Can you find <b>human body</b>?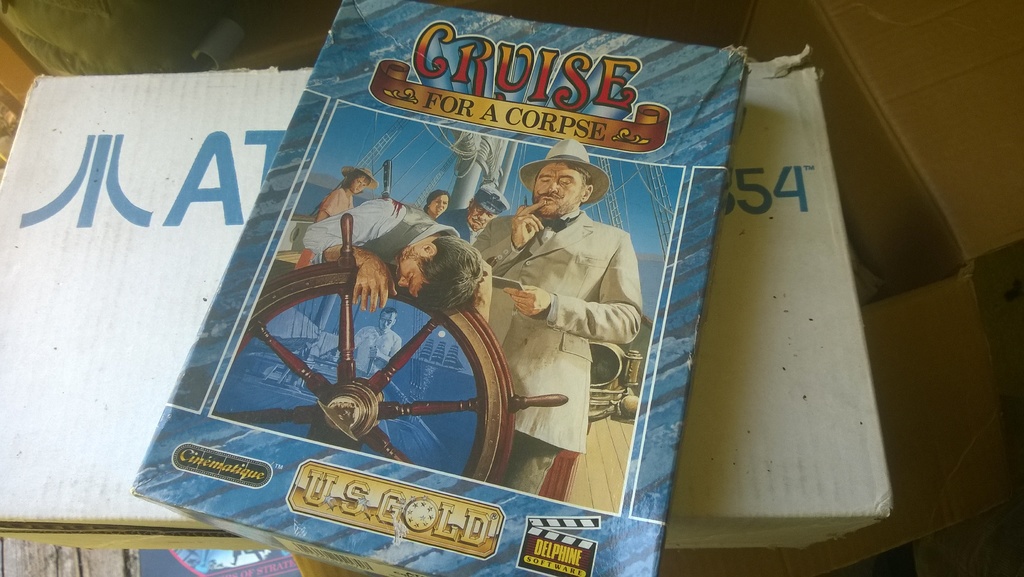
Yes, bounding box: [305, 197, 460, 315].
